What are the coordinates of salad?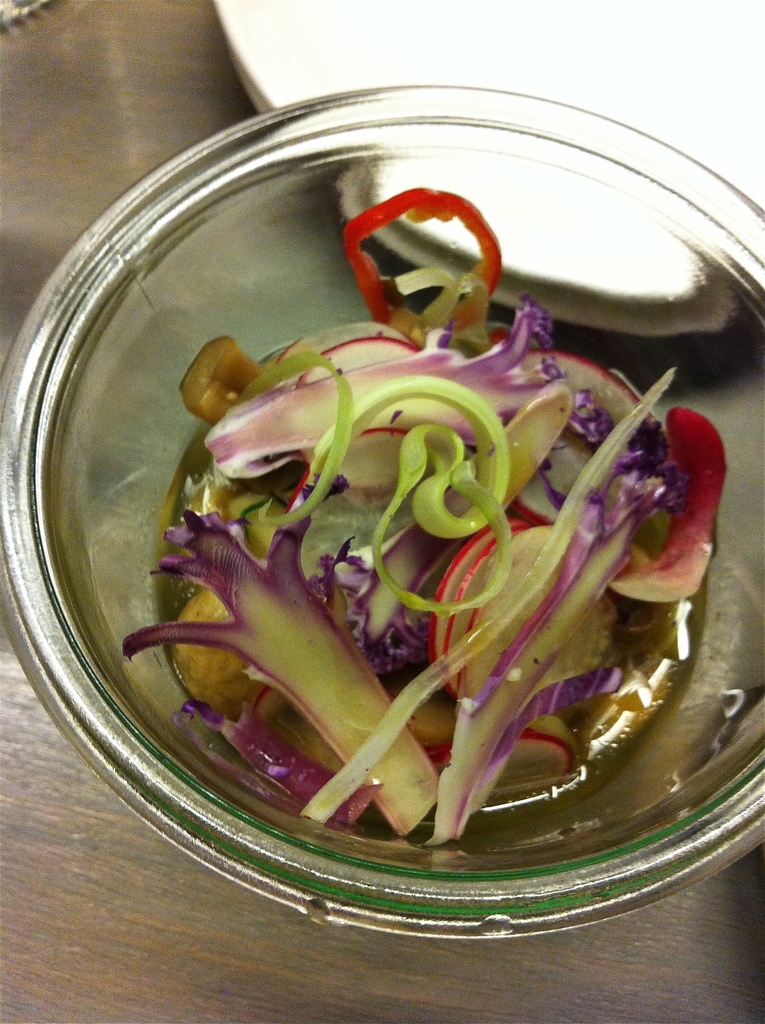
Rect(88, 163, 750, 924).
